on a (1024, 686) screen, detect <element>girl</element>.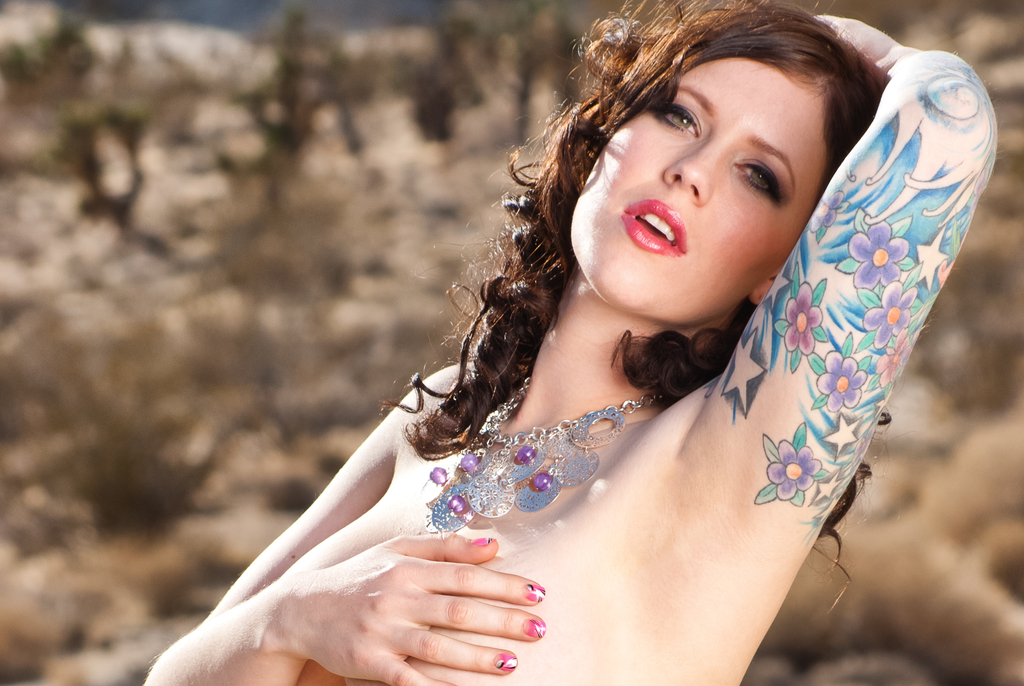
{"left": 140, "top": 0, "right": 999, "bottom": 685}.
